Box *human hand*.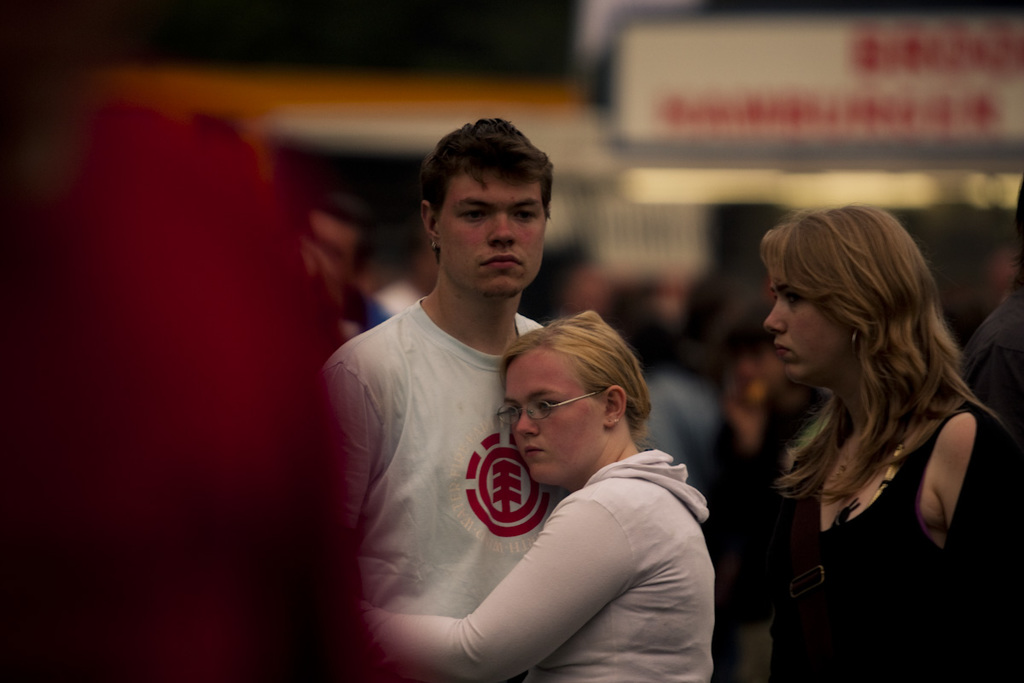
detection(719, 354, 765, 440).
